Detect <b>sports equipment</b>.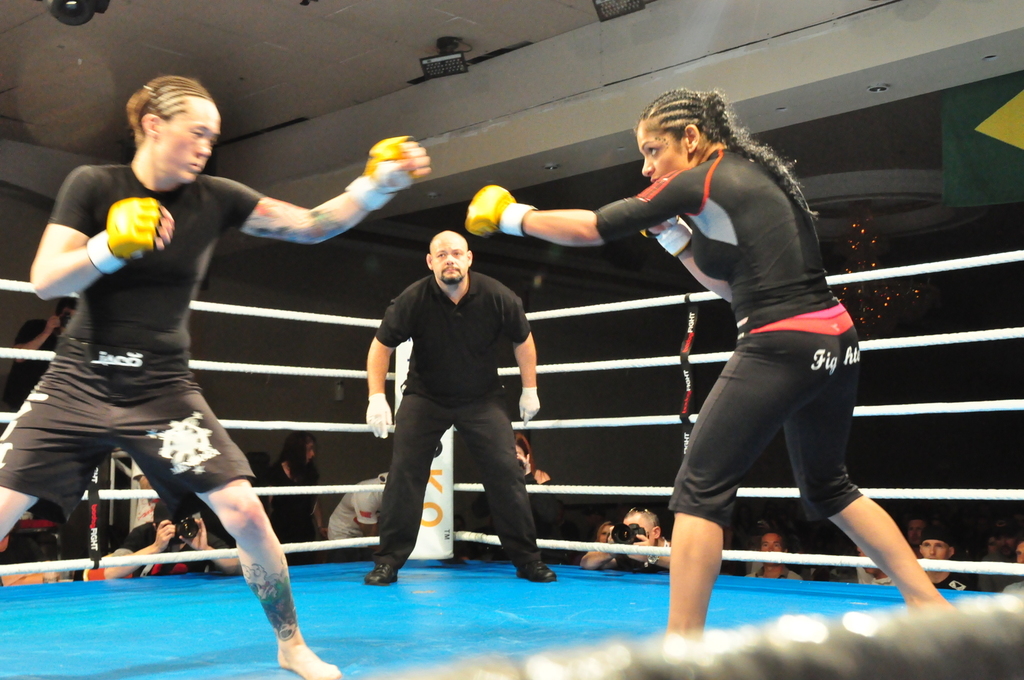
Detected at 342, 133, 418, 219.
